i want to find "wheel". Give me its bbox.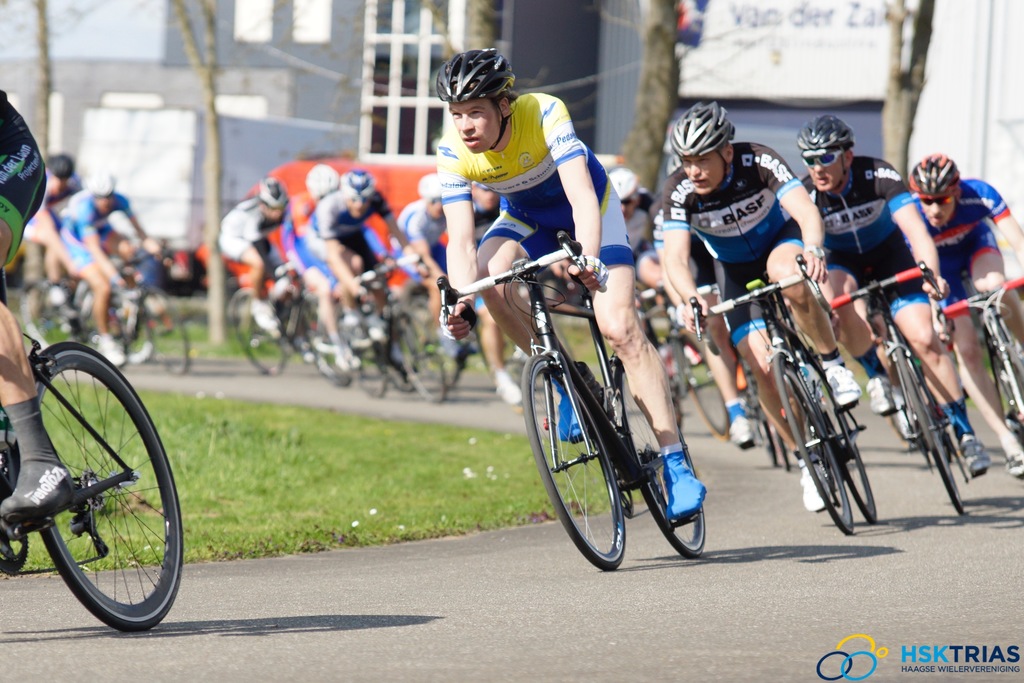
(894, 347, 966, 515).
